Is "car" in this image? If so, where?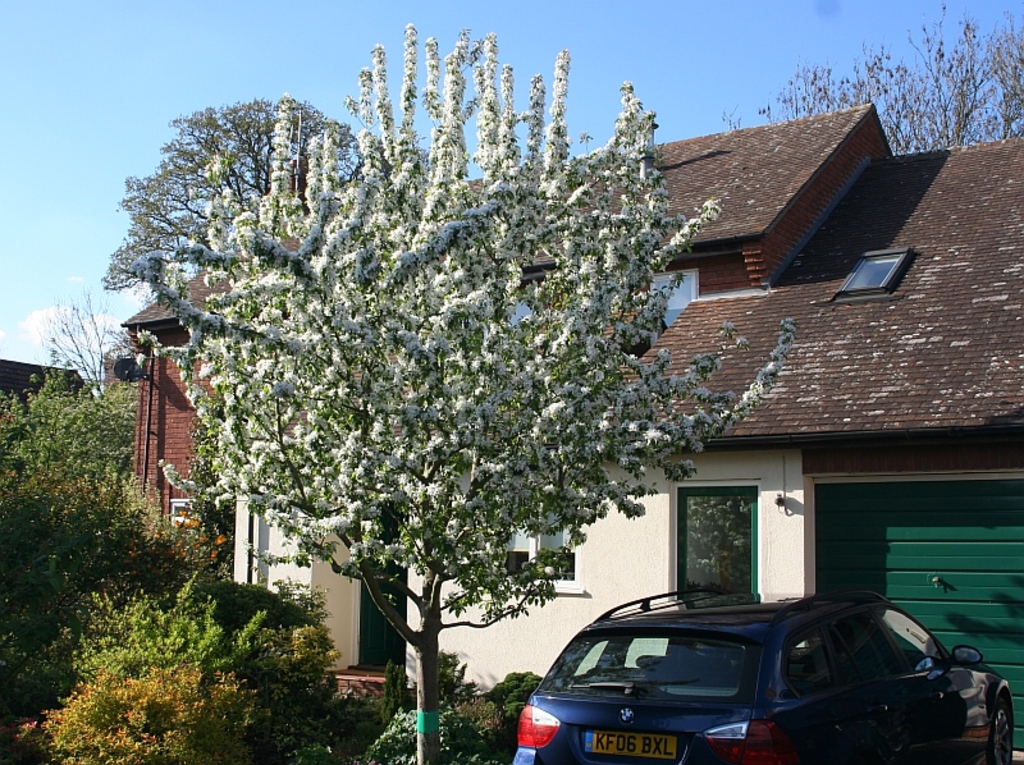
Yes, at rect(509, 586, 998, 760).
